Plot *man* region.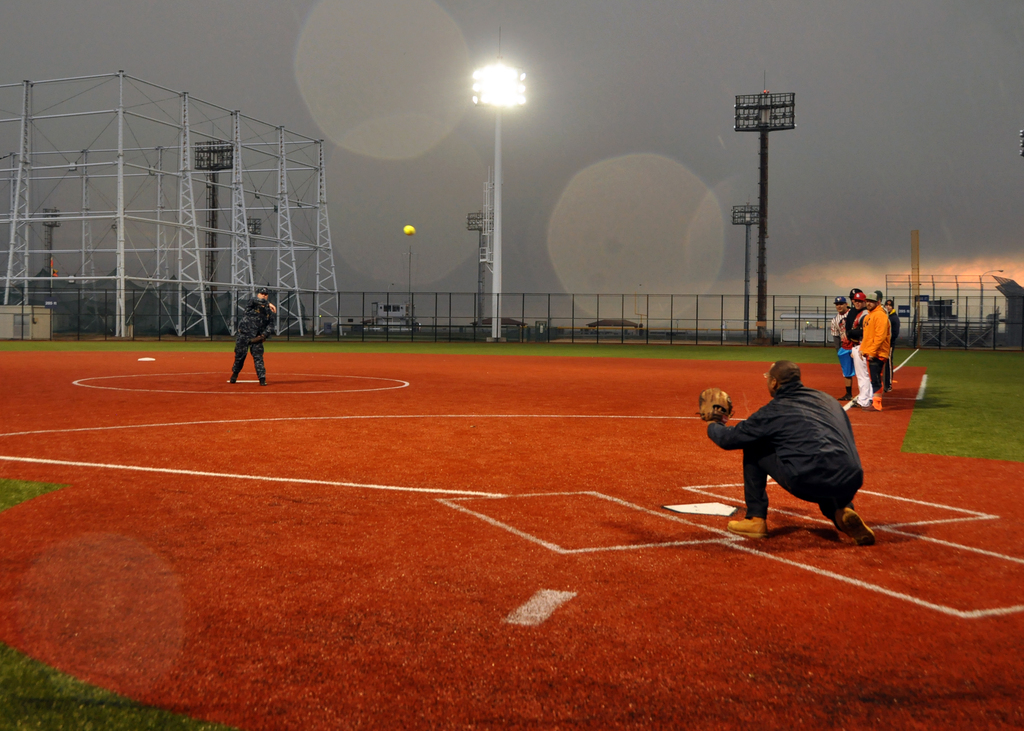
Plotted at bbox=(856, 291, 892, 411).
